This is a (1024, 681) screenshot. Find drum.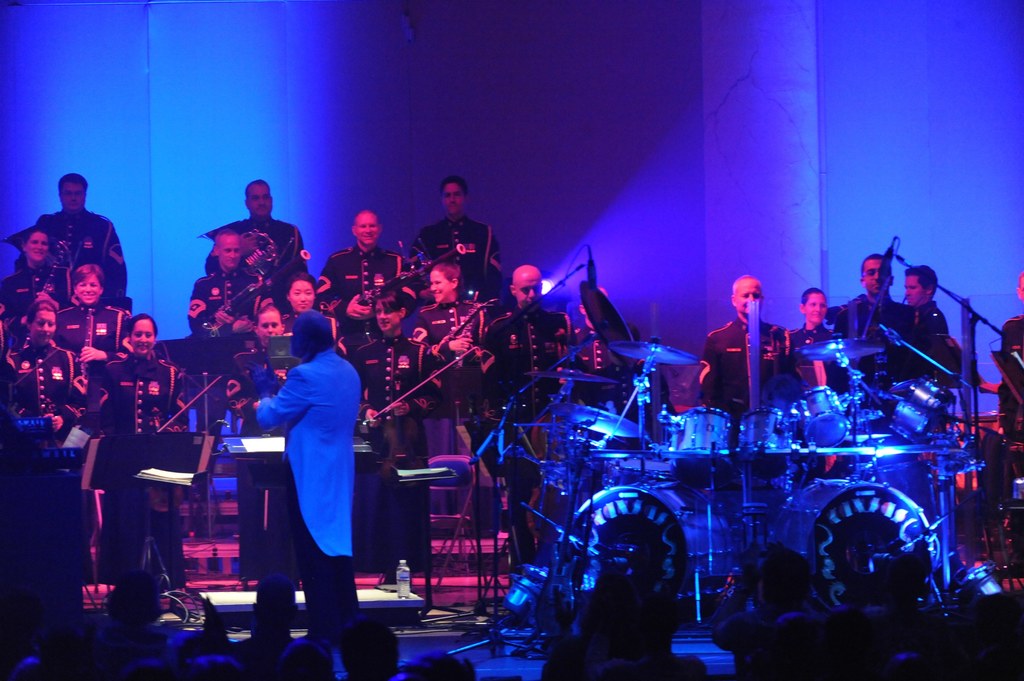
Bounding box: (606,458,667,492).
